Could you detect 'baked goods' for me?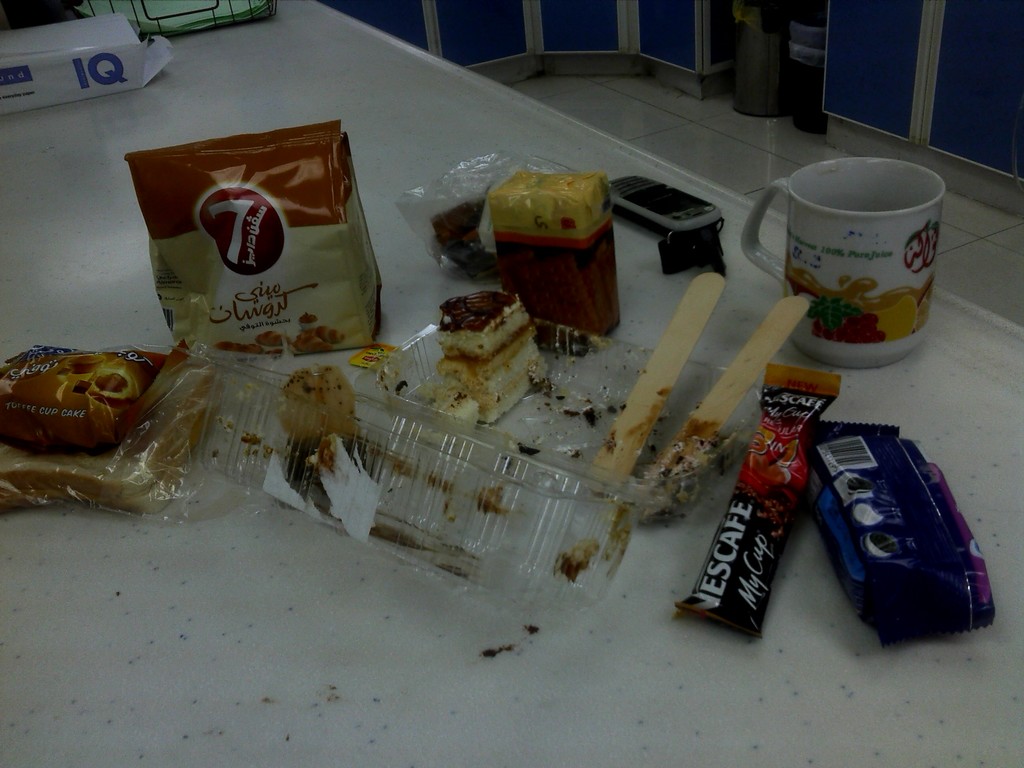
Detection result: [x1=273, y1=365, x2=371, y2=493].
